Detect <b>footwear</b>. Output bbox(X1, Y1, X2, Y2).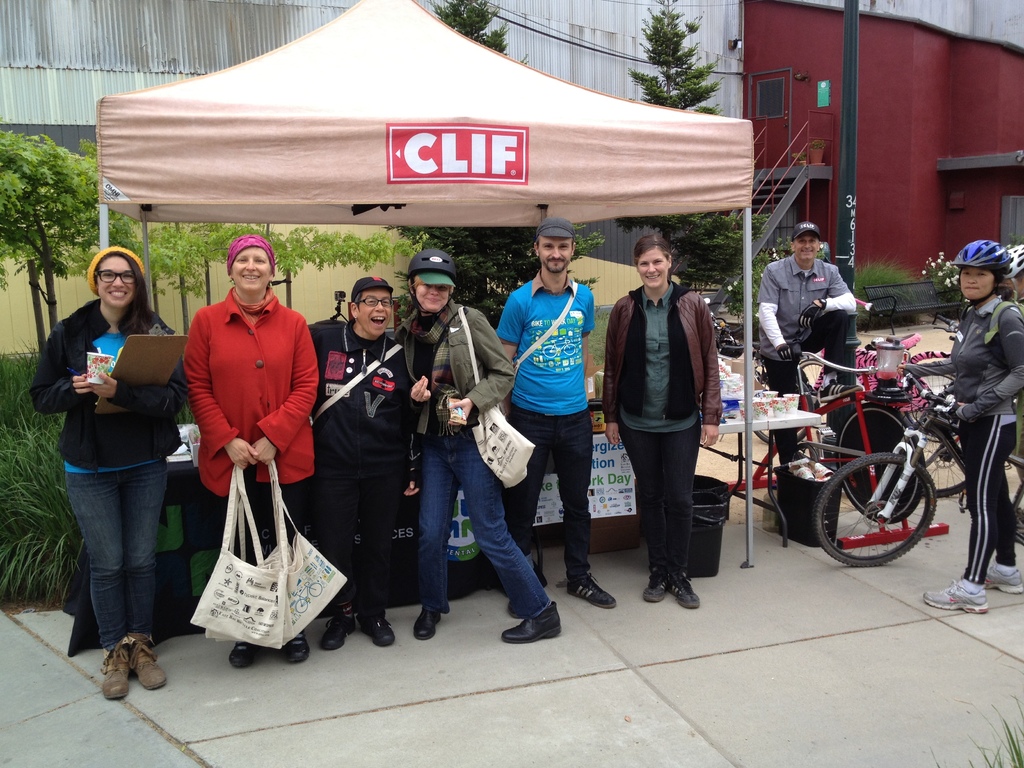
bbox(922, 582, 993, 611).
